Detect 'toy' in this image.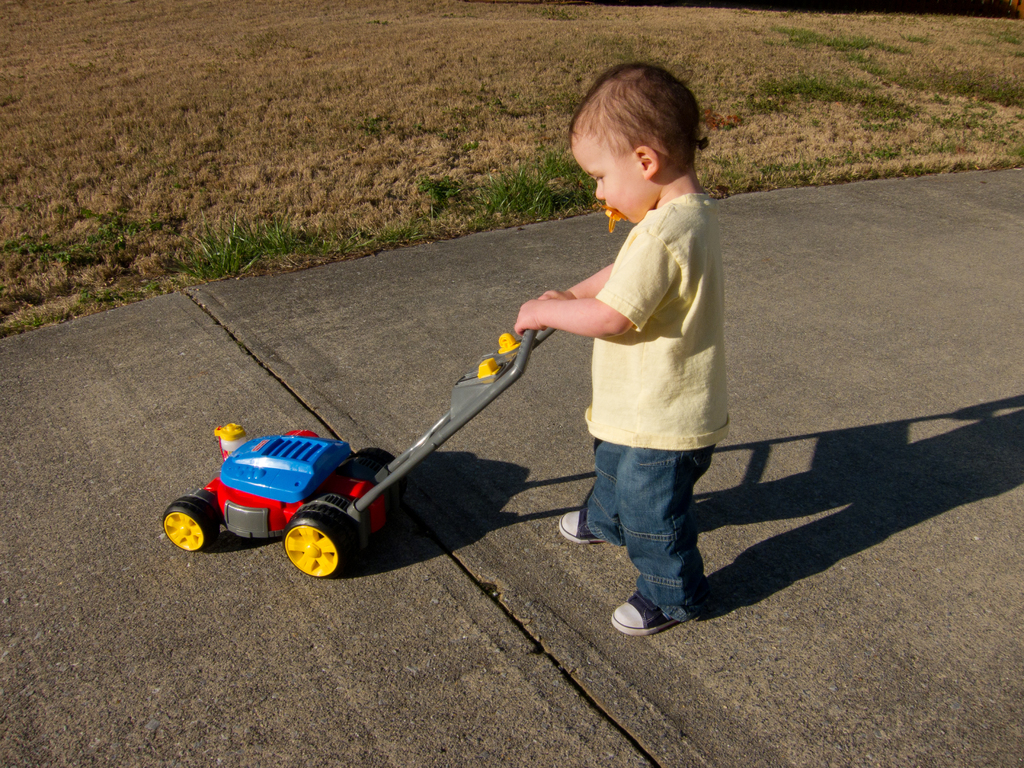
Detection: 163/335/557/595.
